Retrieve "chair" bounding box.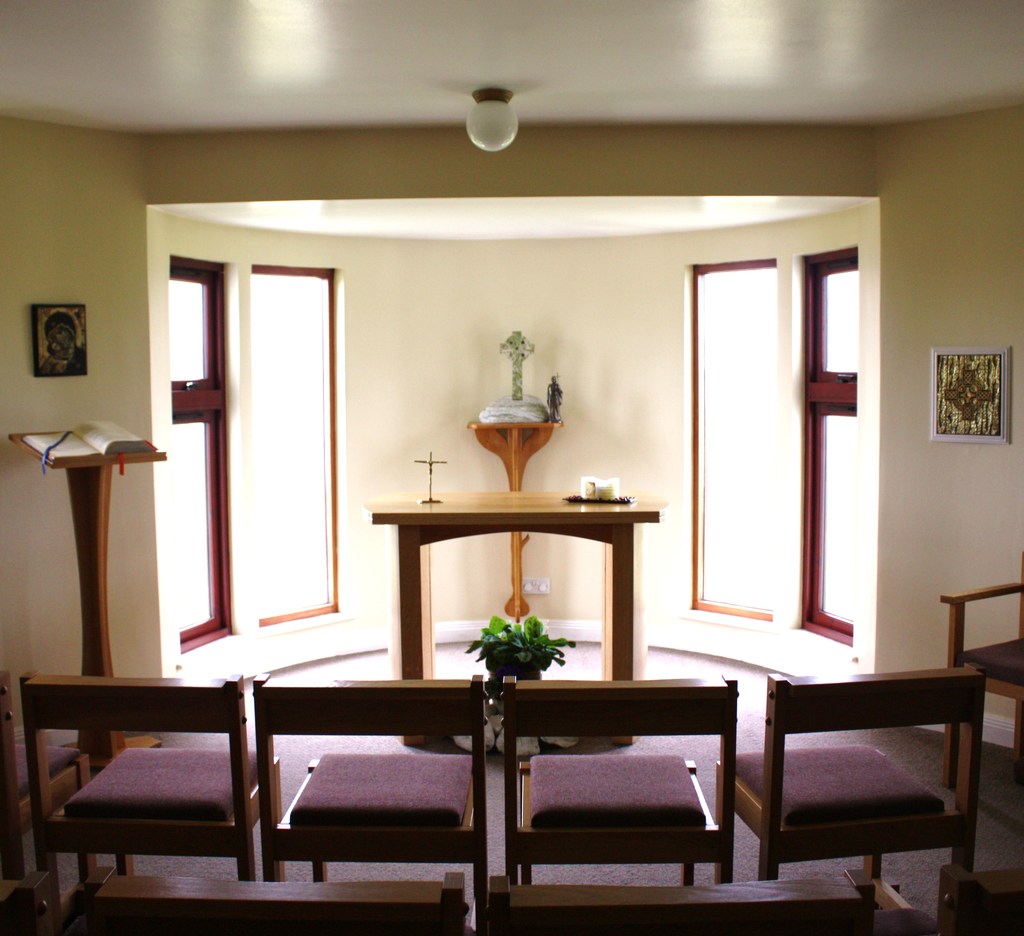
Bounding box: 92 860 463 935.
